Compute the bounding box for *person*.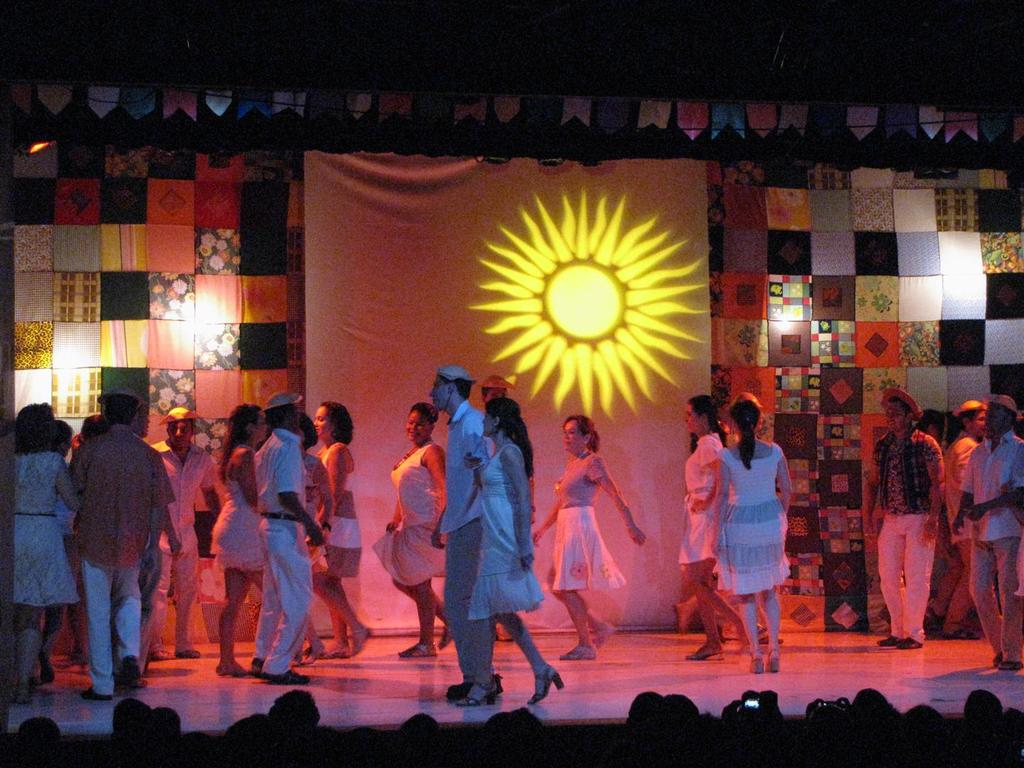
<box>373,405,454,661</box>.
